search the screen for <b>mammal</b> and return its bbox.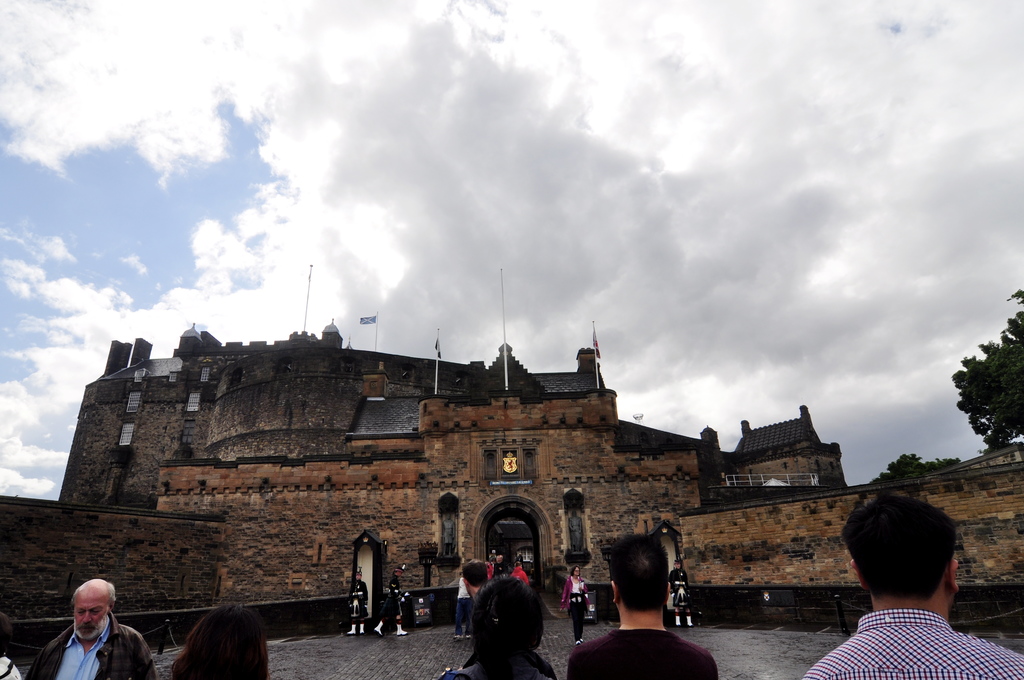
Found: select_region(436, 576, 554, 679).
